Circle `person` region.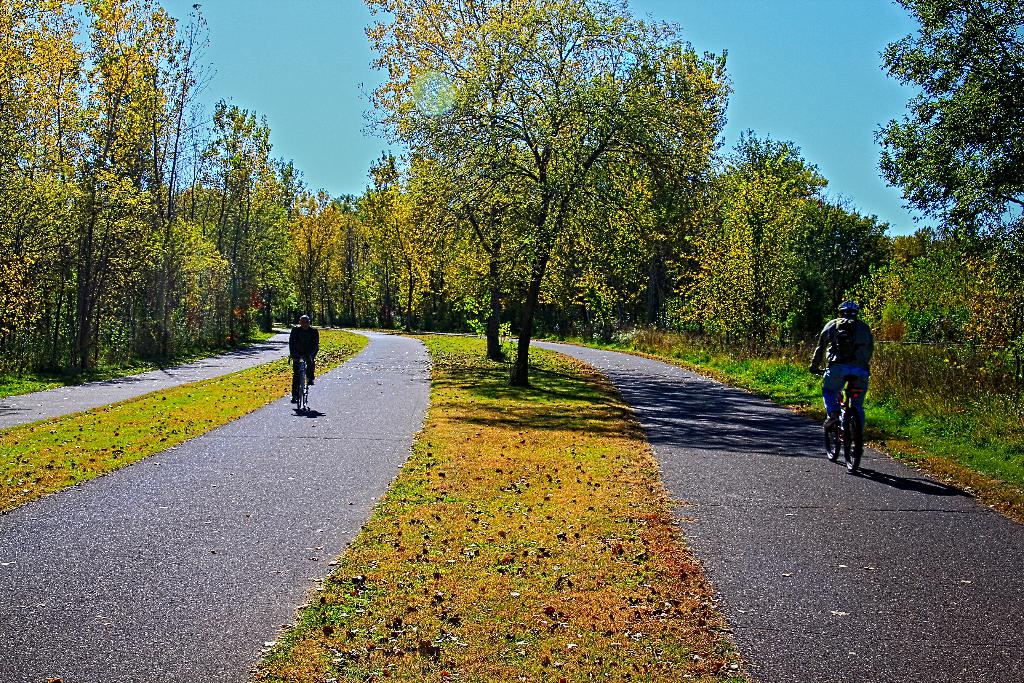
Region: rect(275, 314, 322, 409).
